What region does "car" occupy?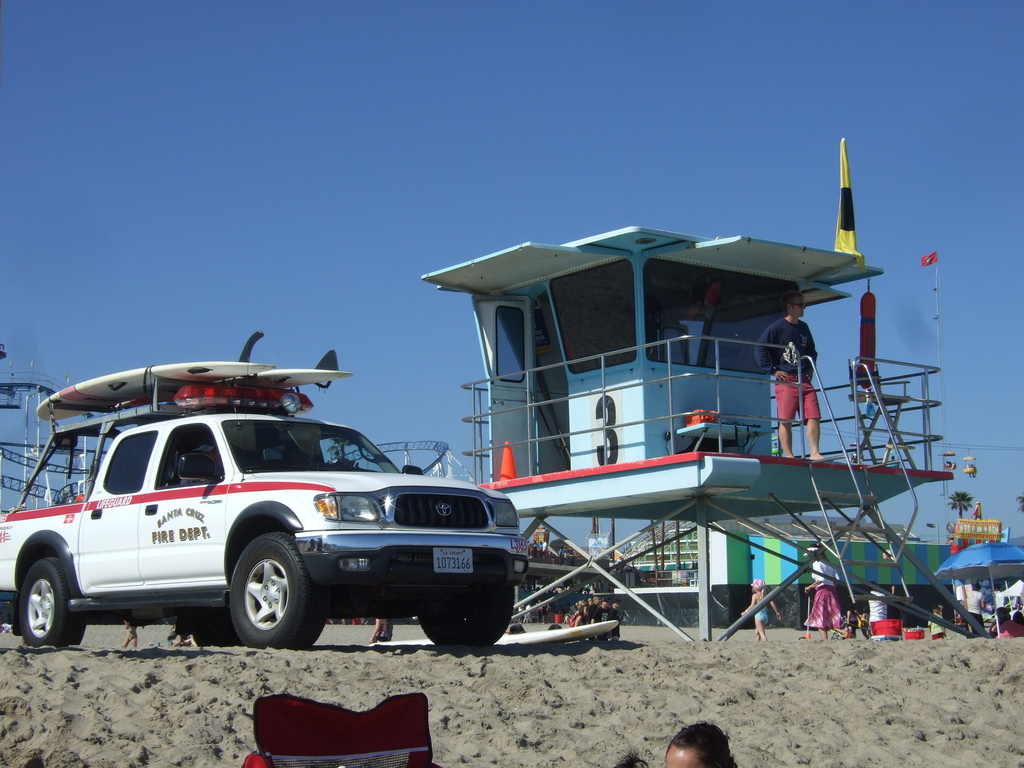
locate(2, 387, 540, 655).
